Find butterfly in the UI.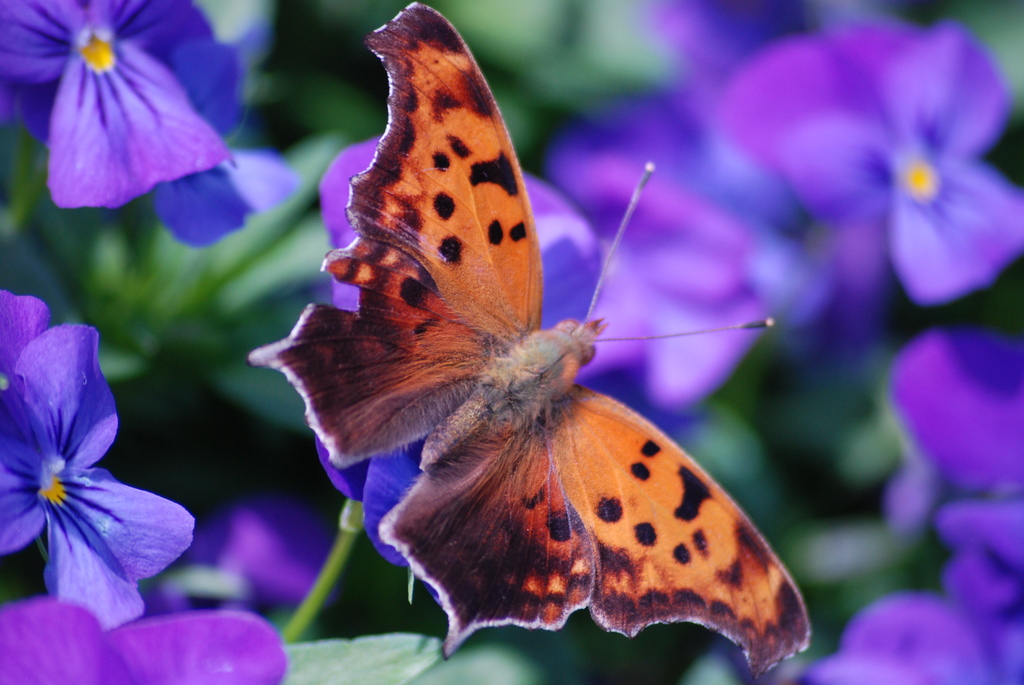
UI element at 287,47,739,671.
